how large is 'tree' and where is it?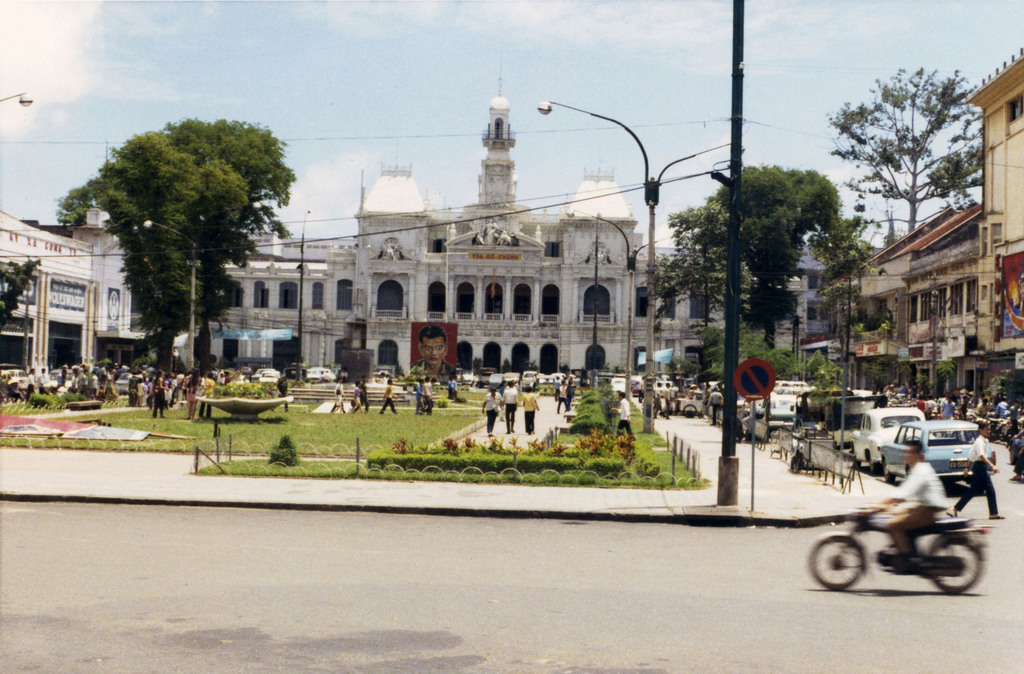
Bounding box: BBox(825, 67, 986, 234).
